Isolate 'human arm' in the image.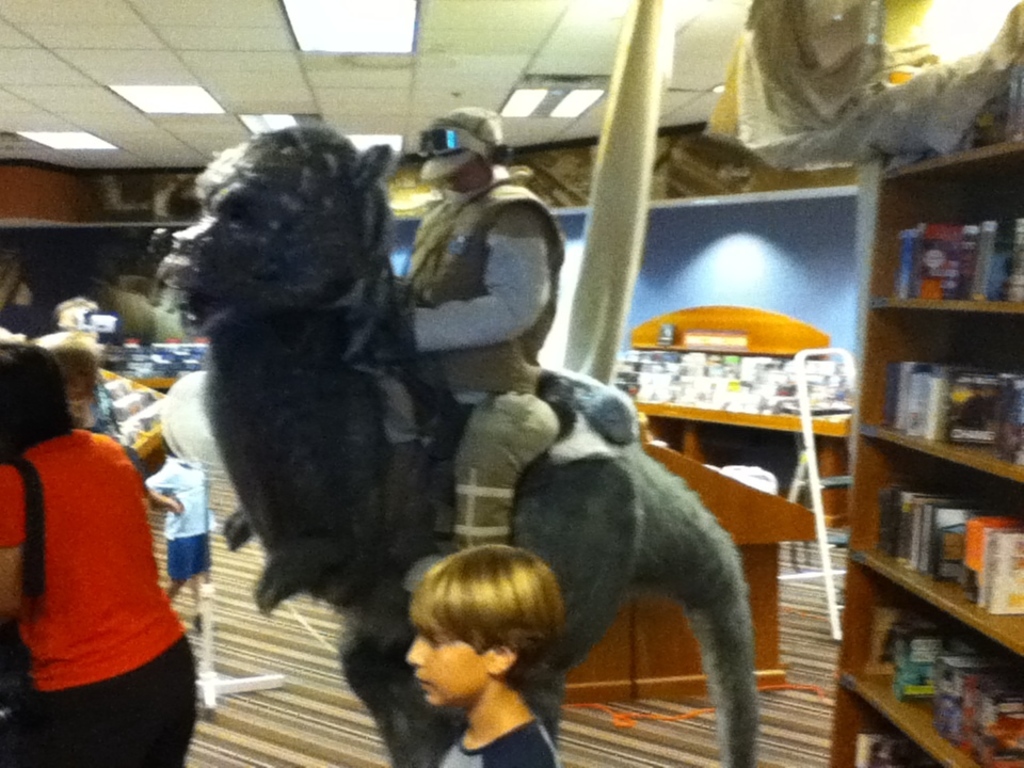
Isolated region: [left=487, top=724, right=558, bottom=767].
